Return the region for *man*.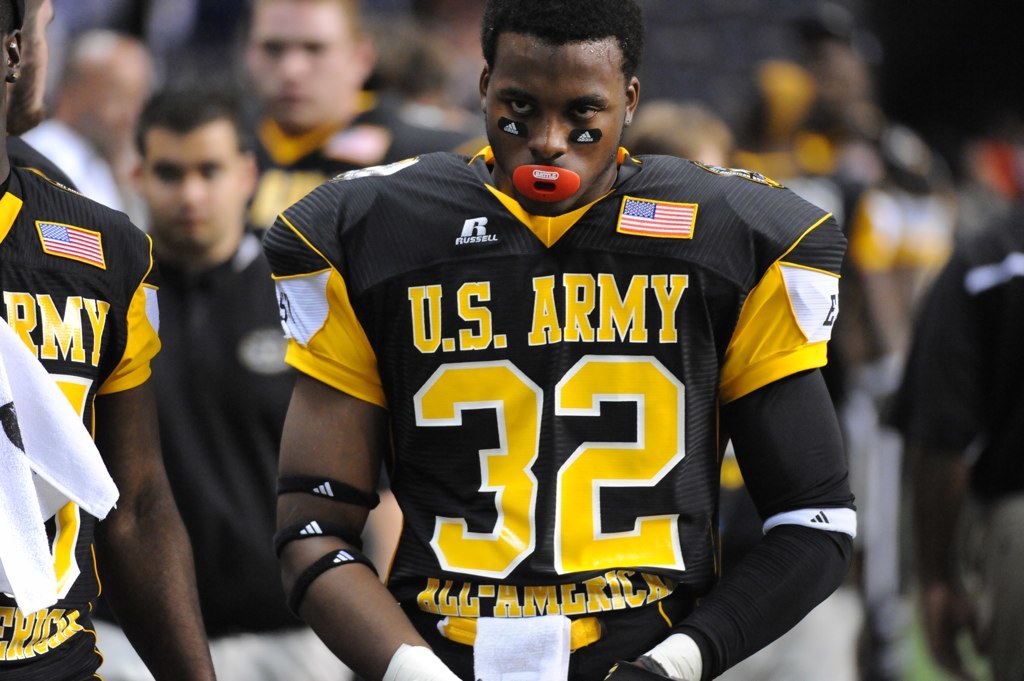
x1=239, y1=0, x2=464, y2=680.
